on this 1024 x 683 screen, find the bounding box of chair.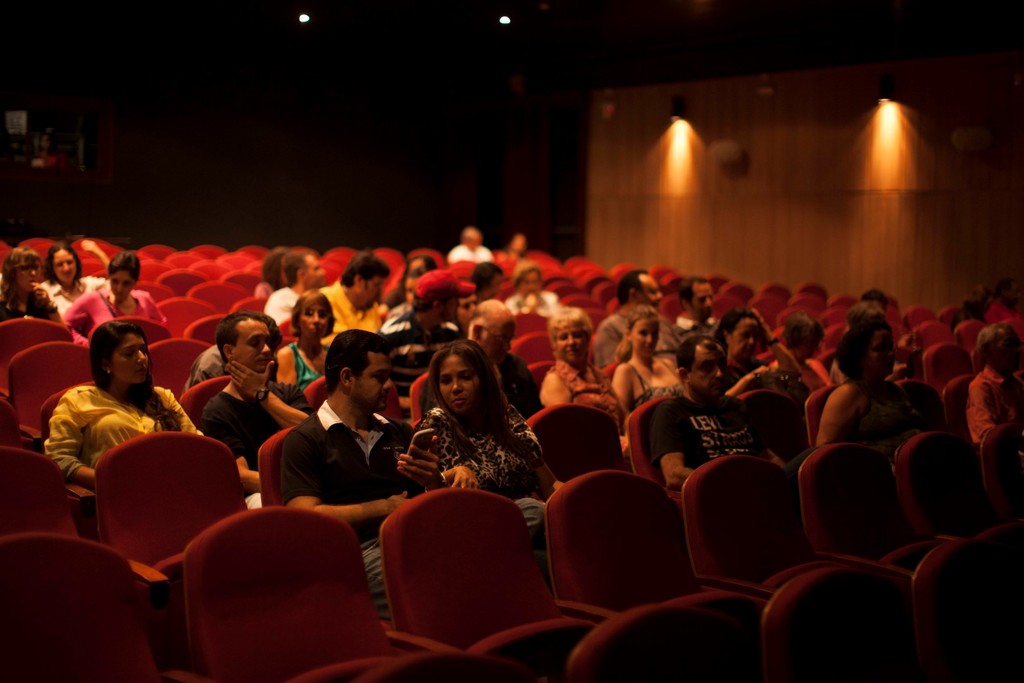
Bounding box: (570,593,760,682).
